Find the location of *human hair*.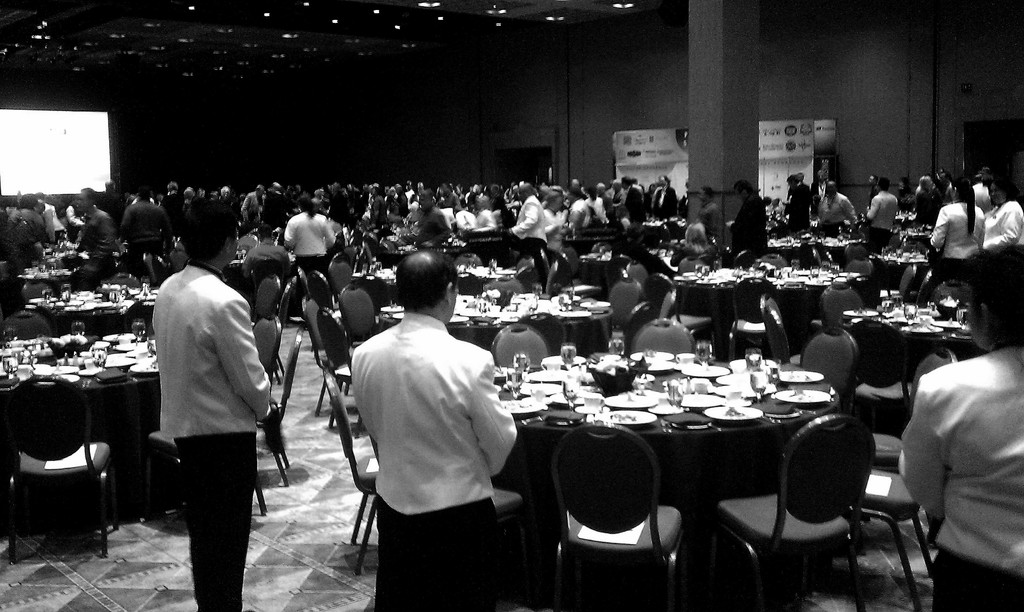
Location: 875/177/889/195.
